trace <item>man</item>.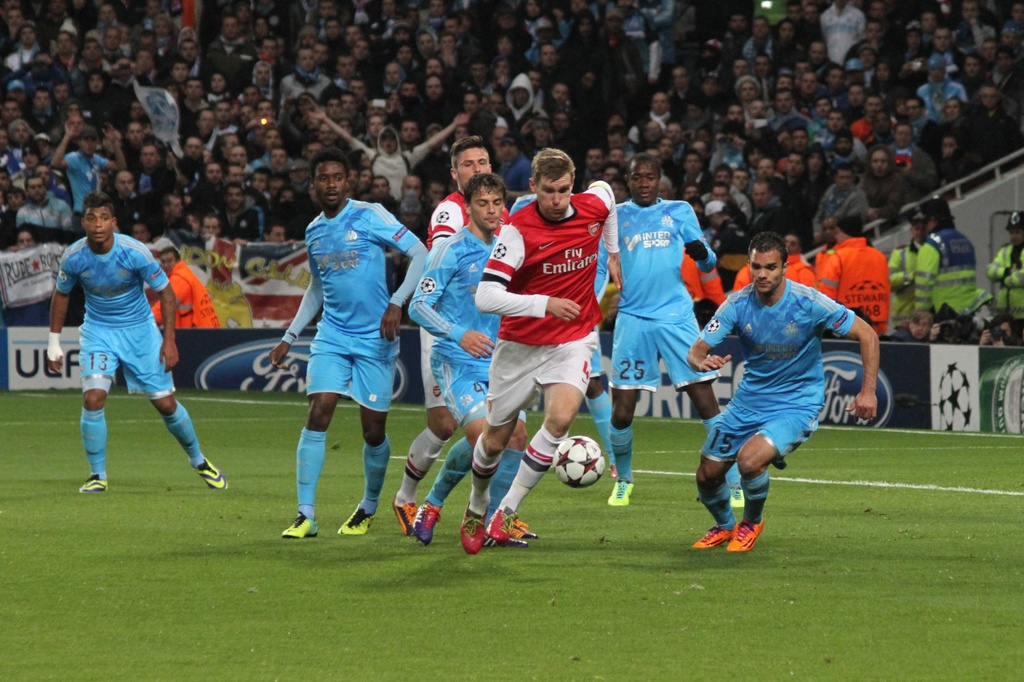
Traced to 278, 45, 342, 95.
